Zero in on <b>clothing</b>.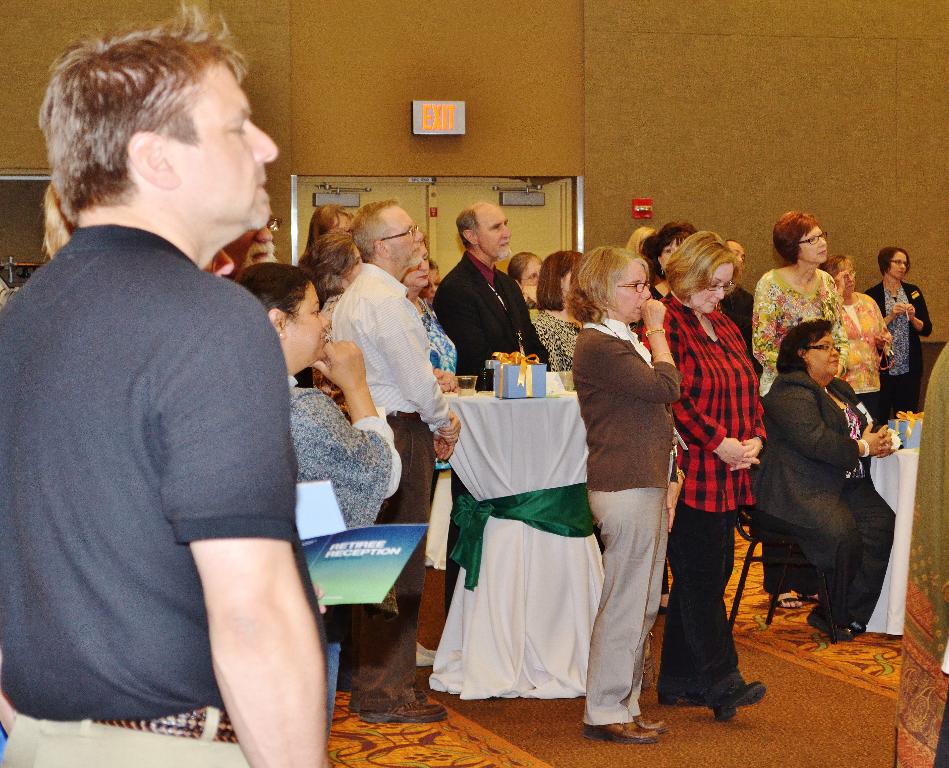
Zeroed in: box(277, 357, 409, 537).
